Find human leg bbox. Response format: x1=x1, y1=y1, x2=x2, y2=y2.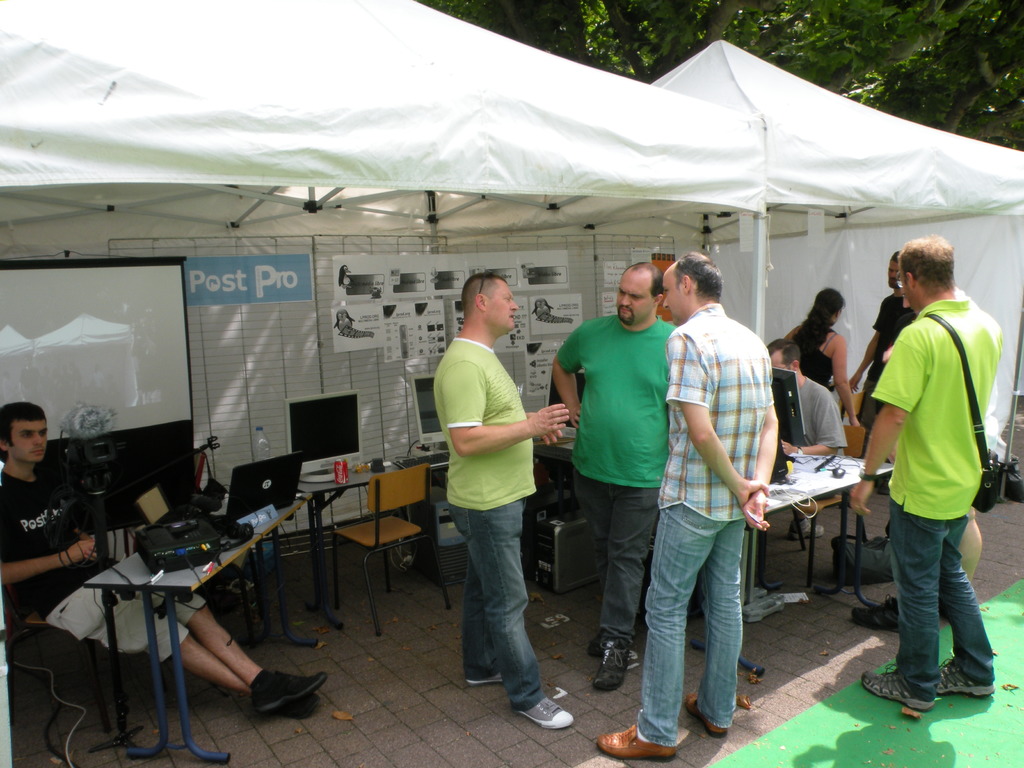
x1=456, y1=494, x2=571, y2=721.
